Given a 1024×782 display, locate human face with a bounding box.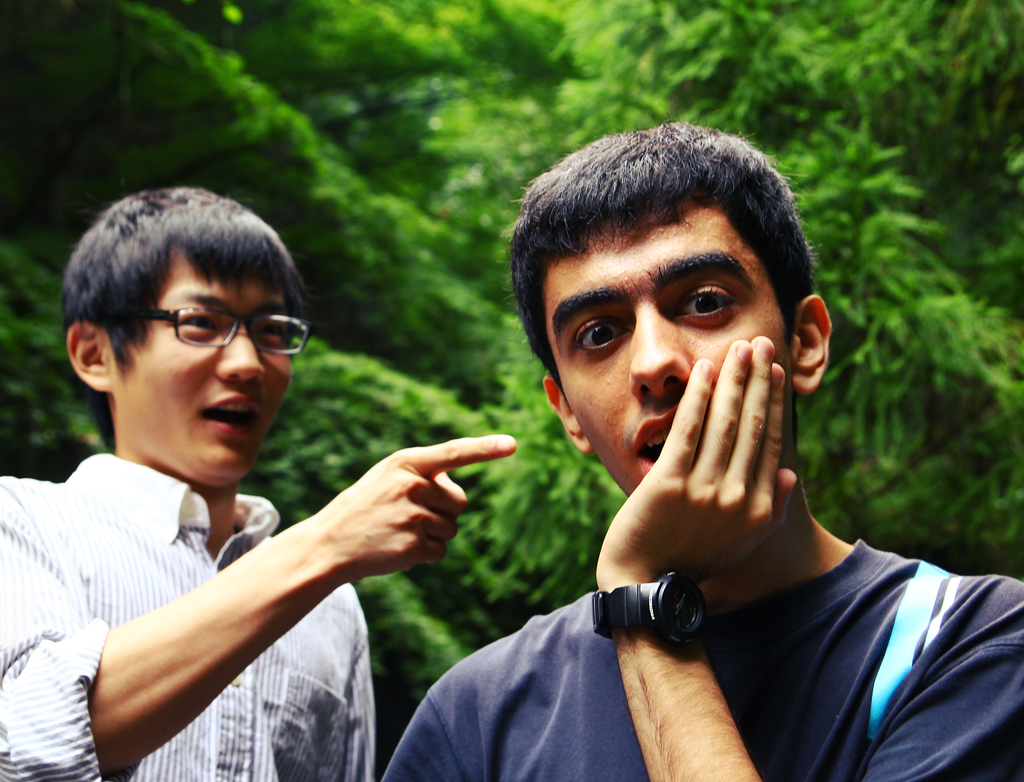
Located: pyautogui.locateOnScreen(537, 206, 798, 495).
